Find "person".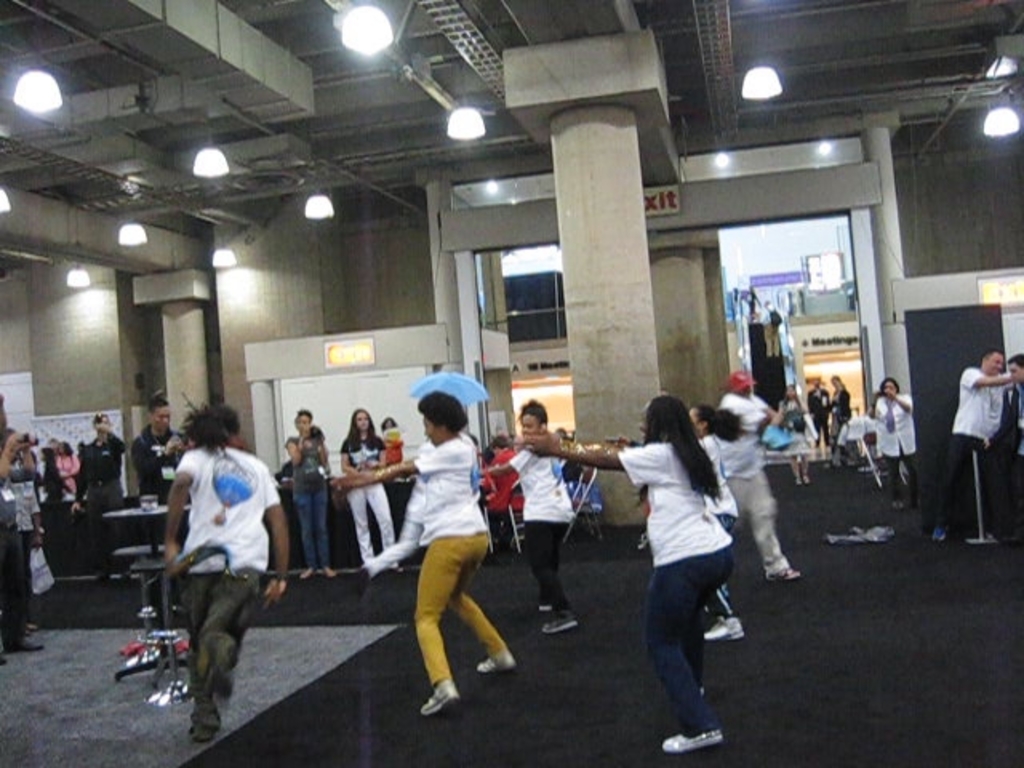
(616,378,752,763).
